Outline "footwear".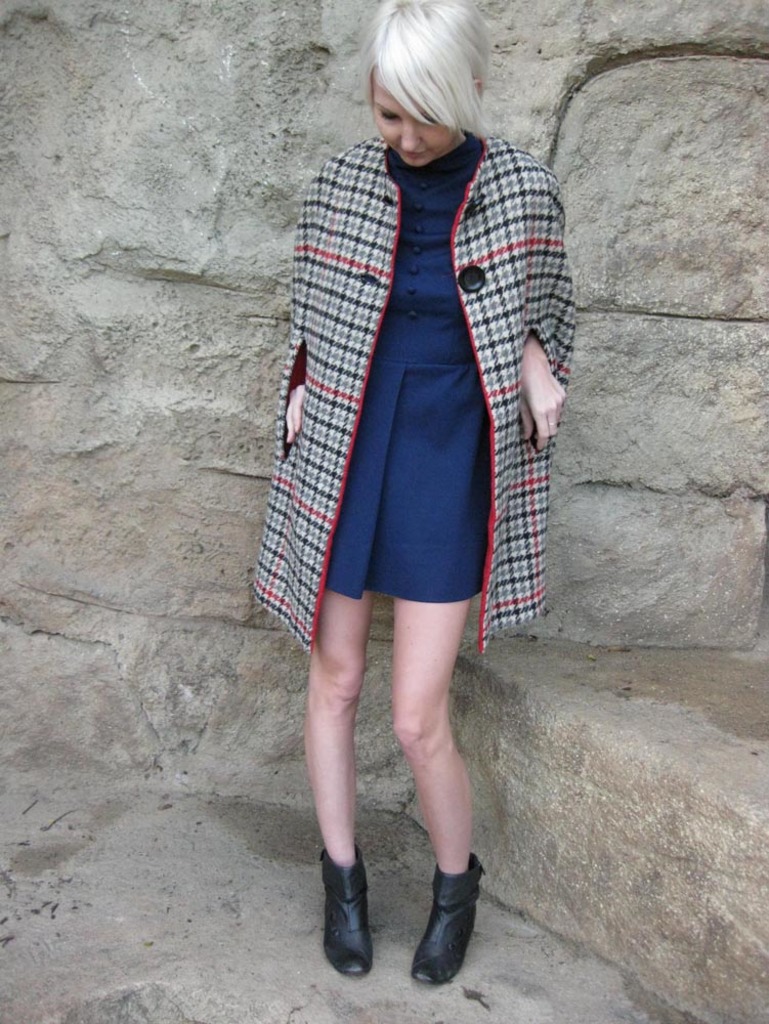
Outline: locate(317, 837, 374, 977).
